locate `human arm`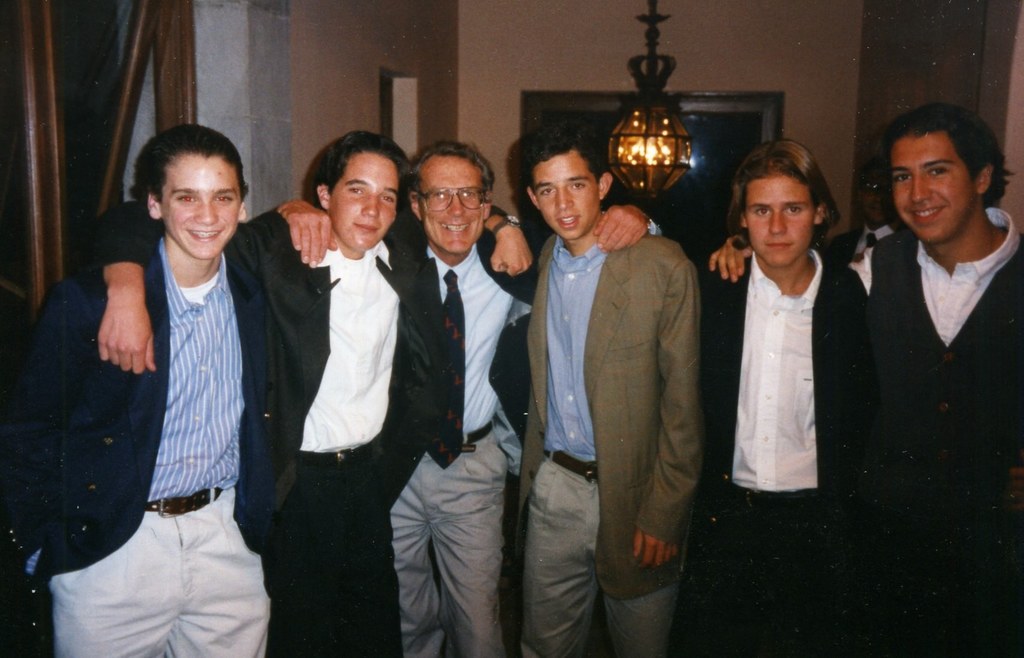
631/256/701/570
